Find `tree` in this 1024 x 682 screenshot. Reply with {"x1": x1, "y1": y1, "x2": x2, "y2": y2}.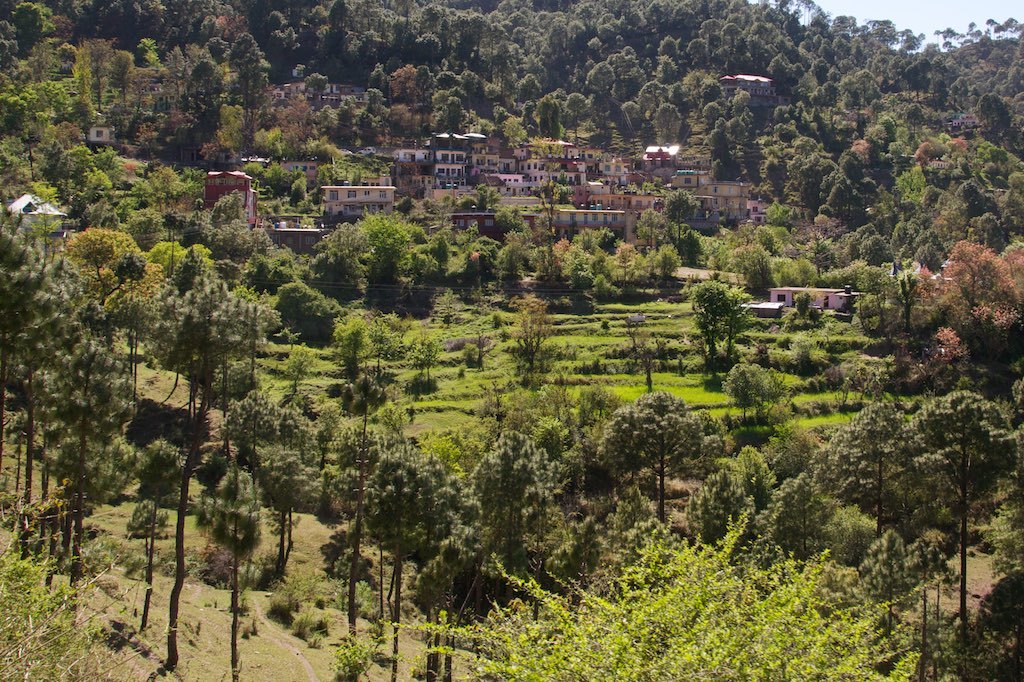
{"x1": 0, "y1": 133, "x2": 26, "y2": 169}.
